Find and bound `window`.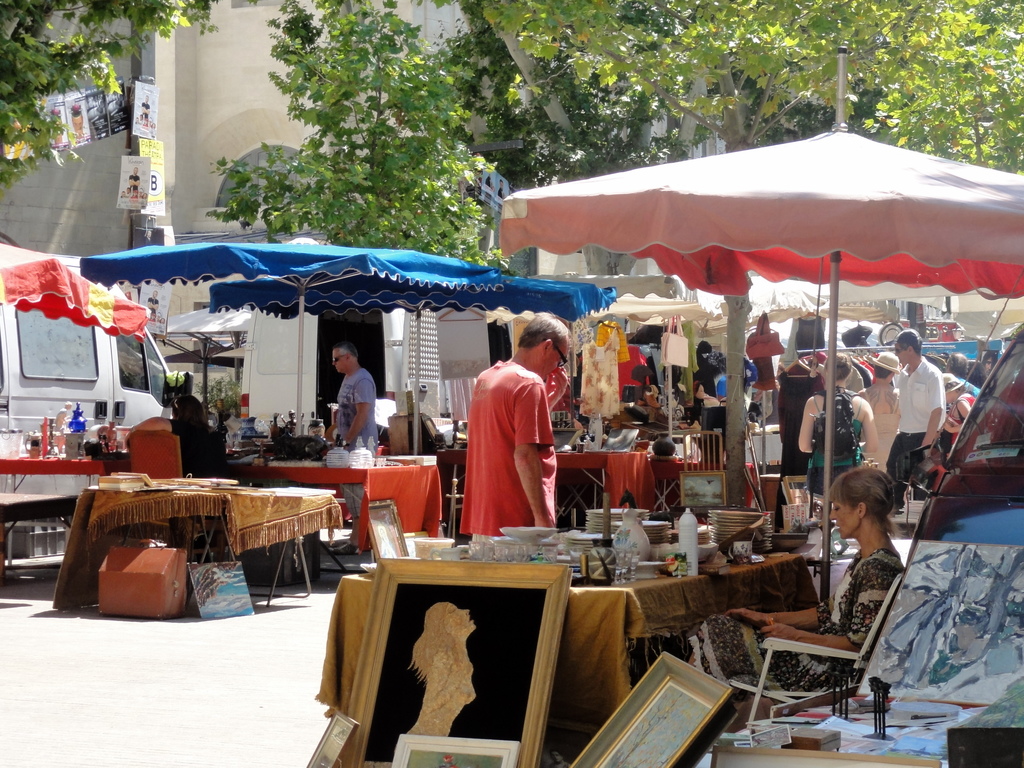
Bound: detection(14, 310, 97, 378).
